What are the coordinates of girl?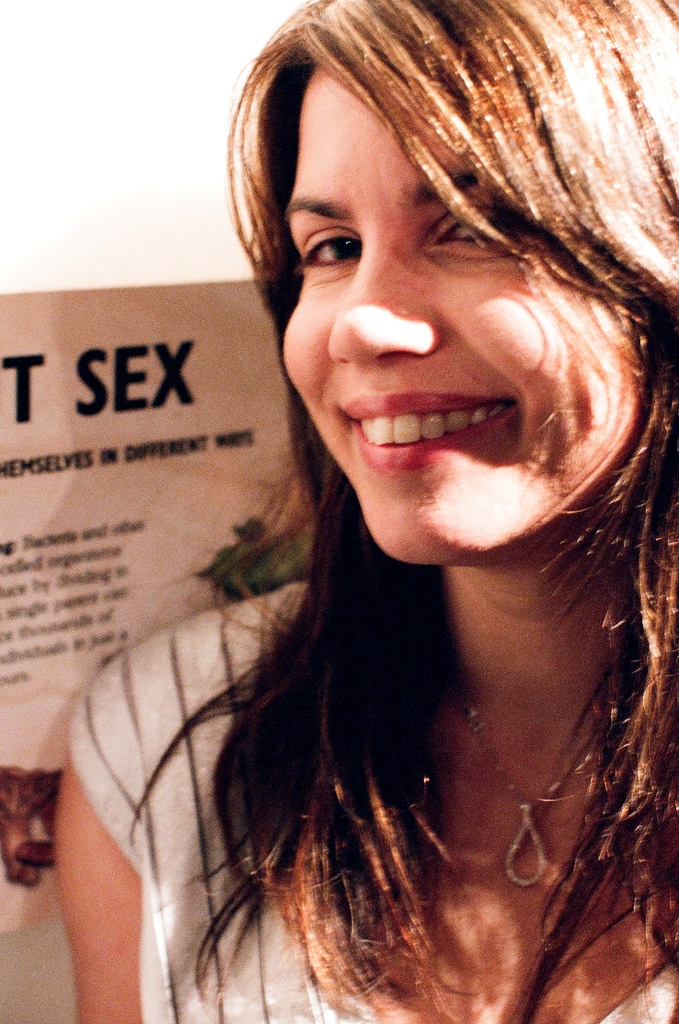
[53, 0, 678, 1023].
